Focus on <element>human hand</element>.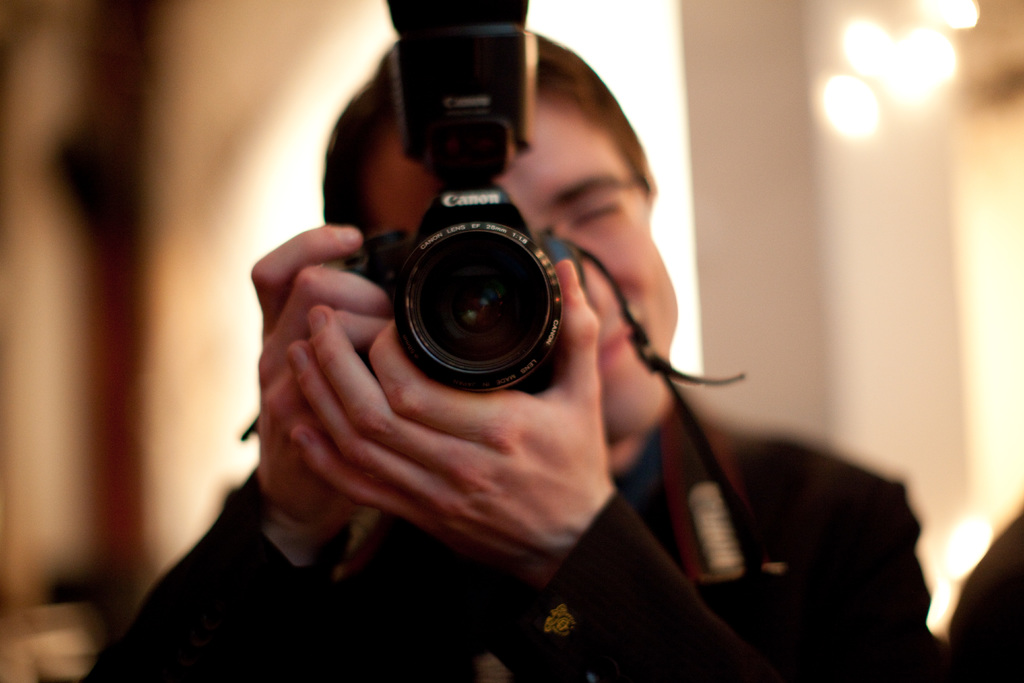
Focused at (245,223,401,528).
